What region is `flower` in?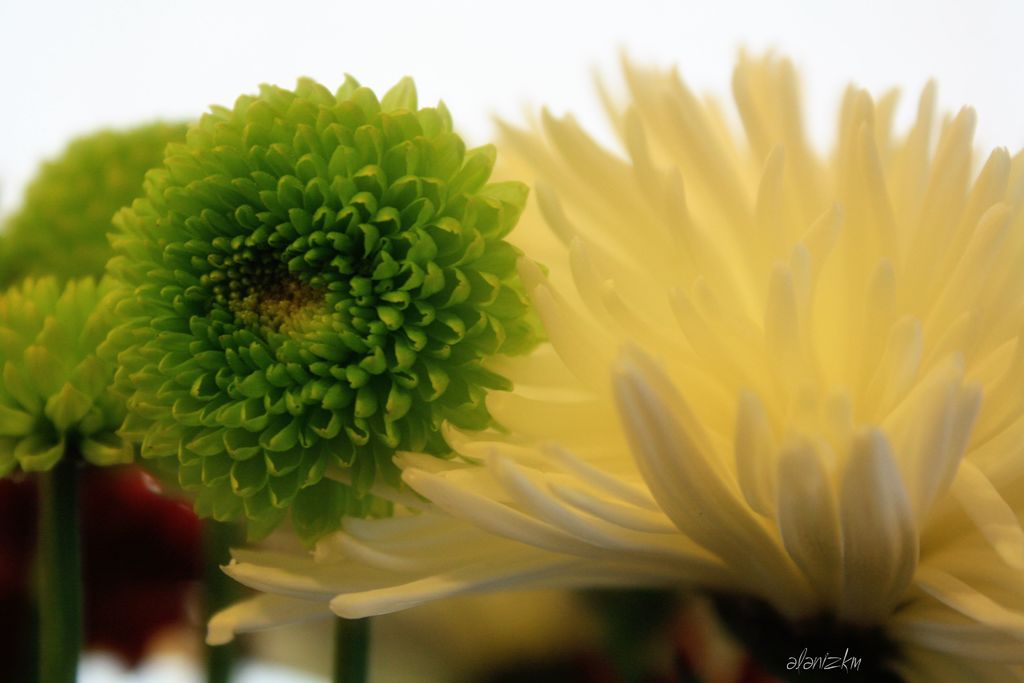
crop(0, 269, 157, 479).
